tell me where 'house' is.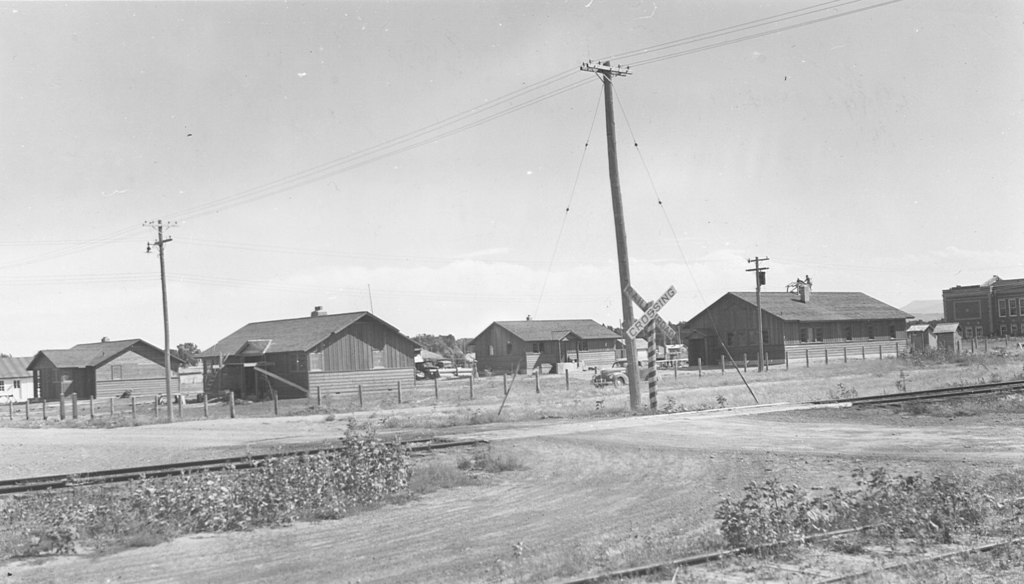
'house' is at 0/355/39/409.
